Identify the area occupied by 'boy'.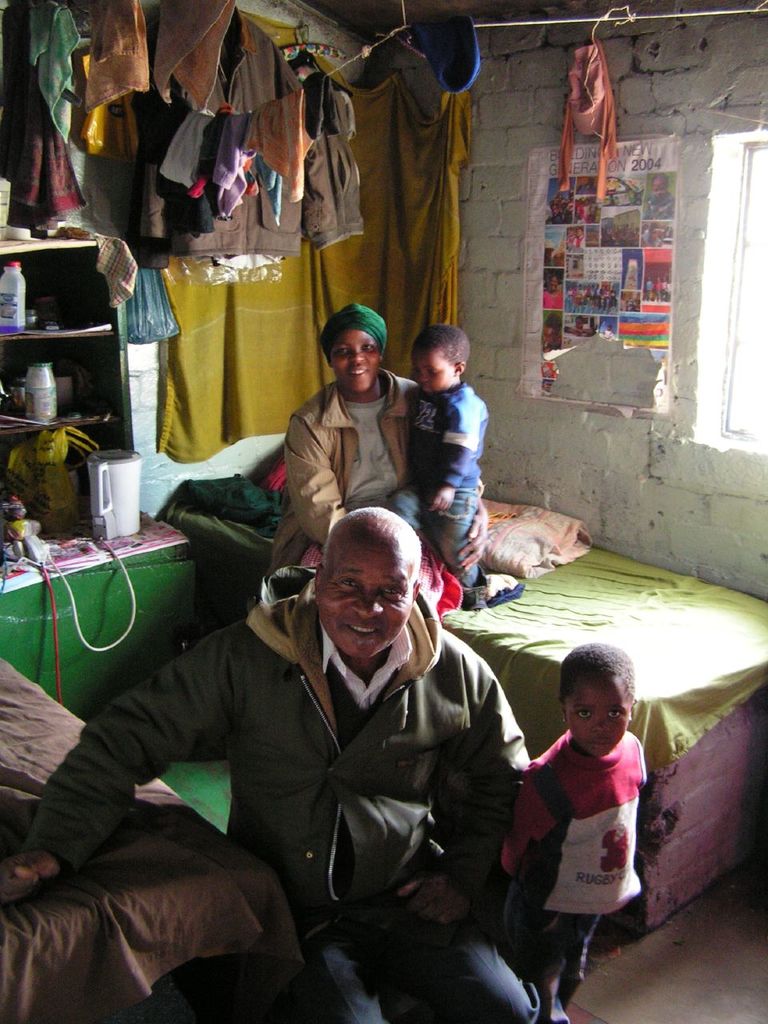
Area: 502, 642, 654, 1023.
